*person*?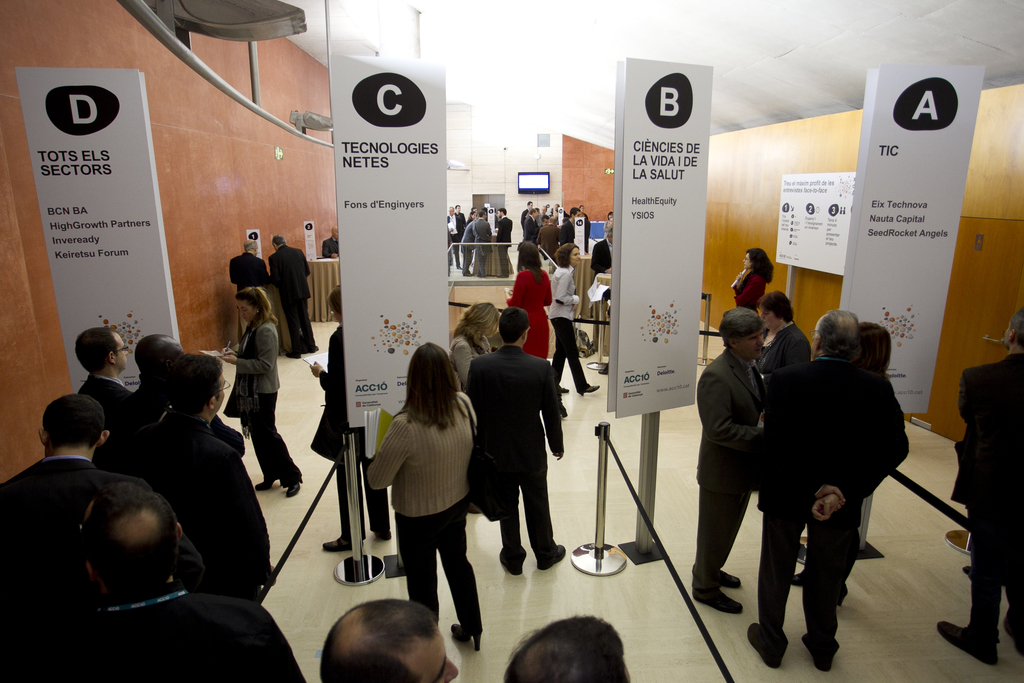
<bbox>693, 303, 764, 613</bbox>
